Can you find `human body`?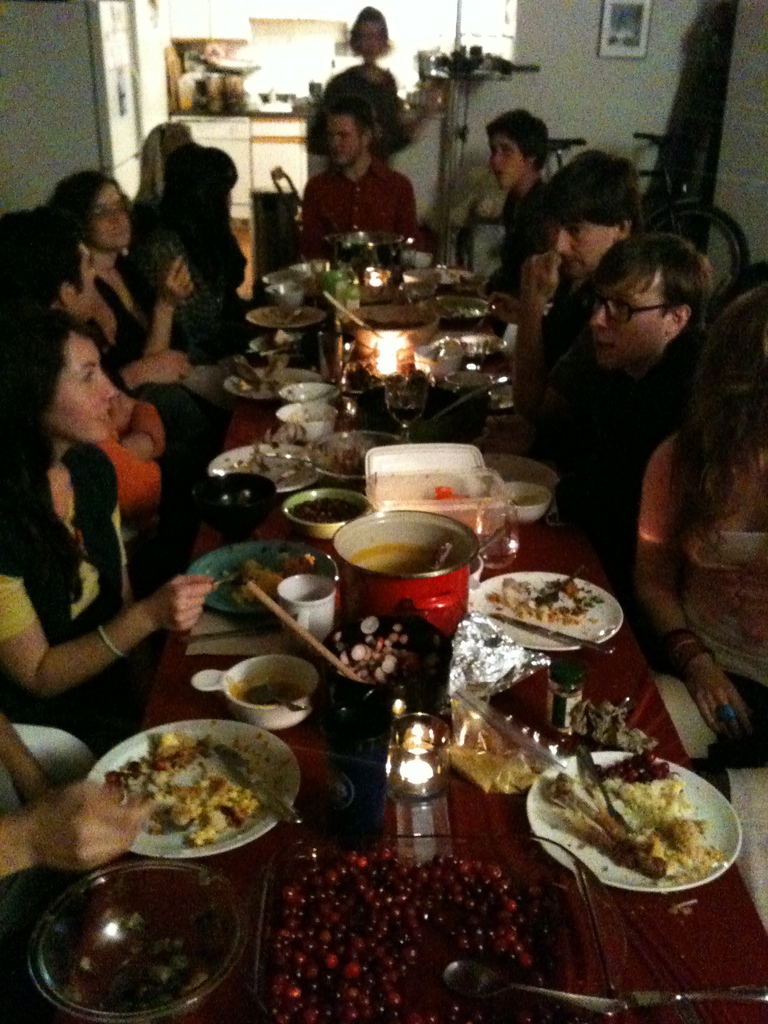
Yes, bounding box: box=[0, 710, 158, 885].
